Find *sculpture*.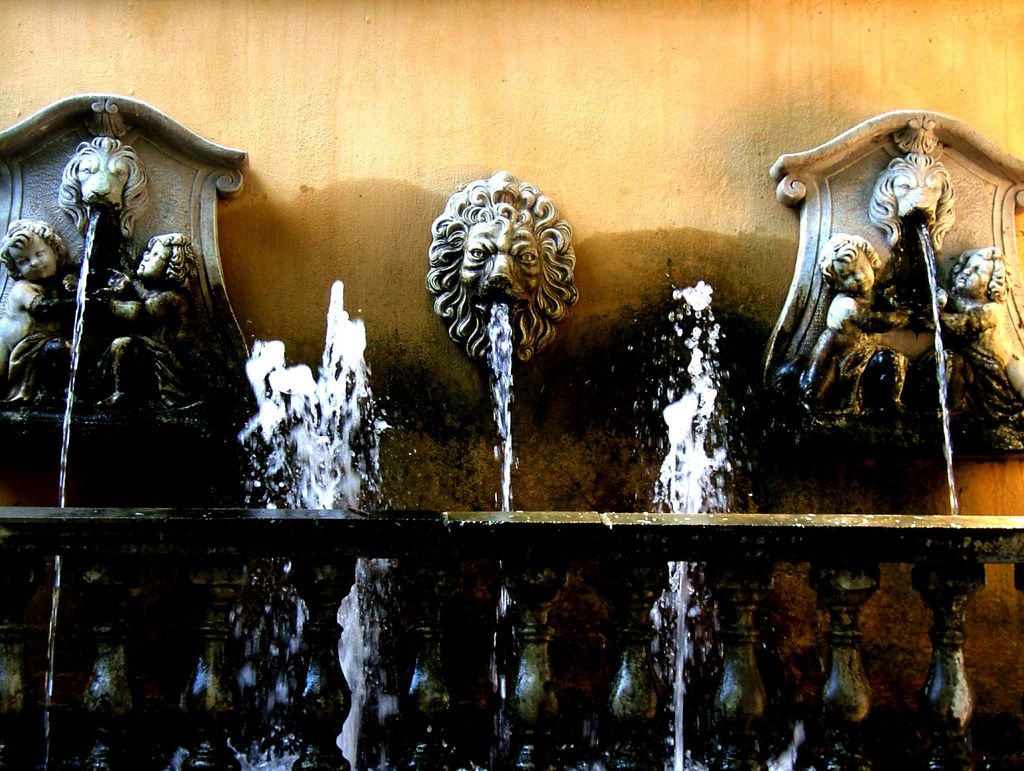
[0, 217, 78, 413].
